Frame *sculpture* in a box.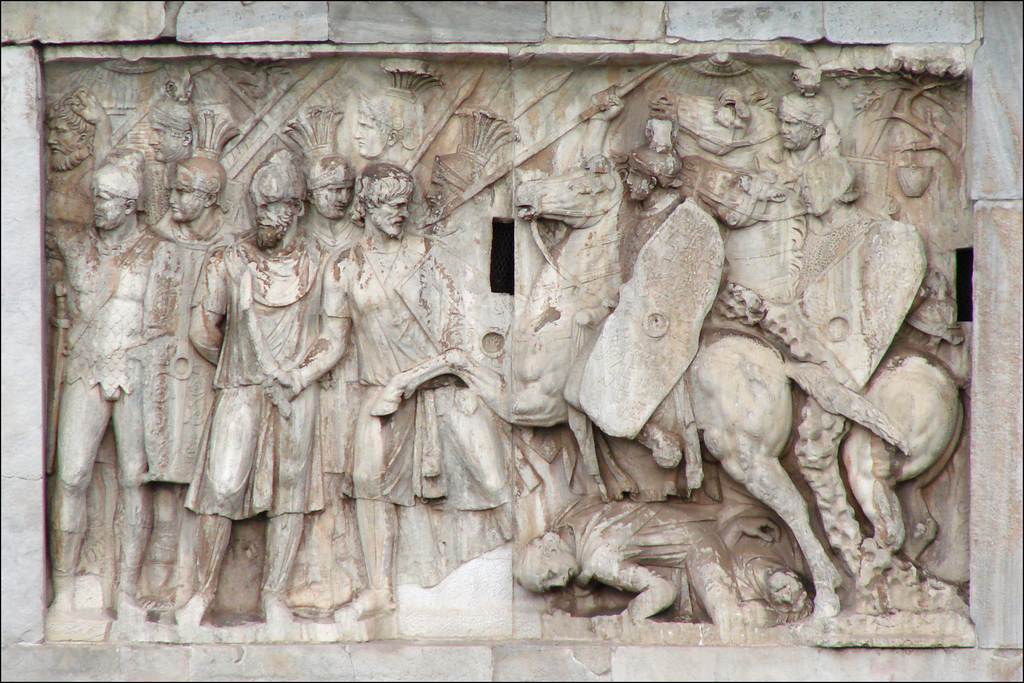
x1=604 y1=133 x2=688 y2=302.
